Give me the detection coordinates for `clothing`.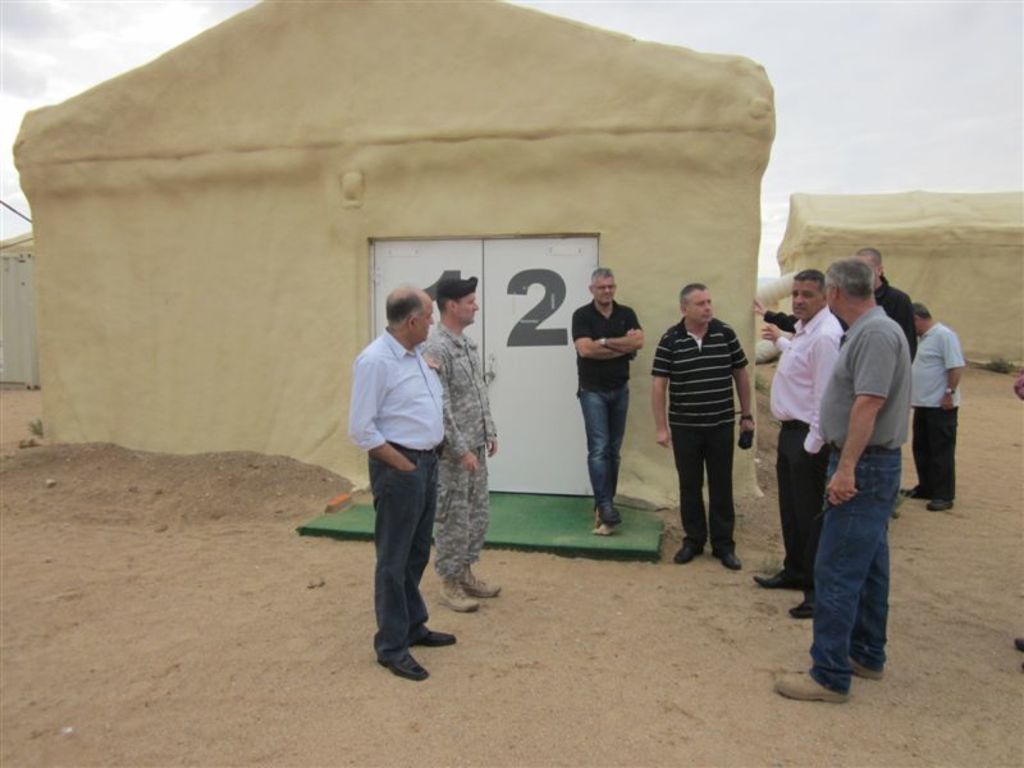
locate(649, 317, 744, 424).
